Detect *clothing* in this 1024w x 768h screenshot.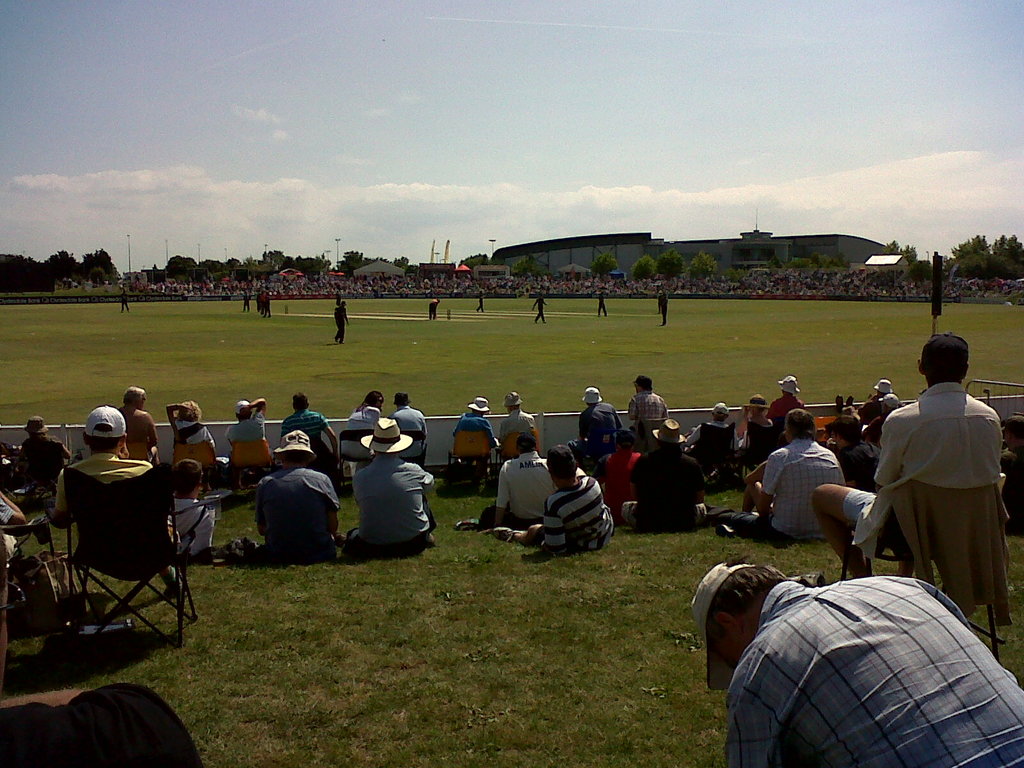
Detection: (x1=502, y1=410, x2=532, y2=441).
